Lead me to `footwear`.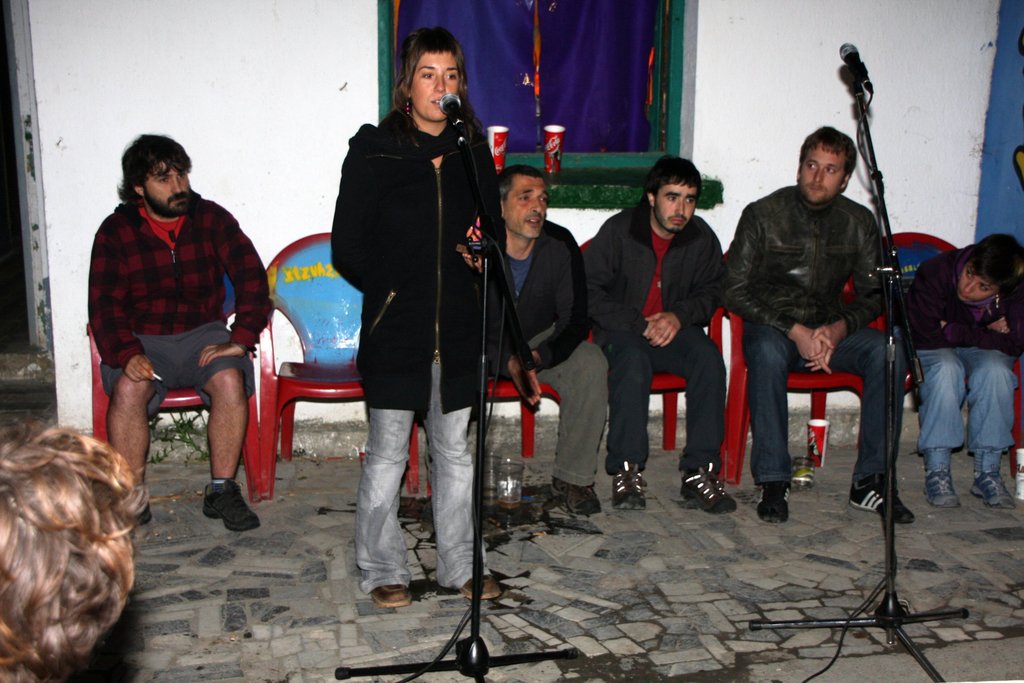
Lead to crop(970, 468, 1016, 511).
